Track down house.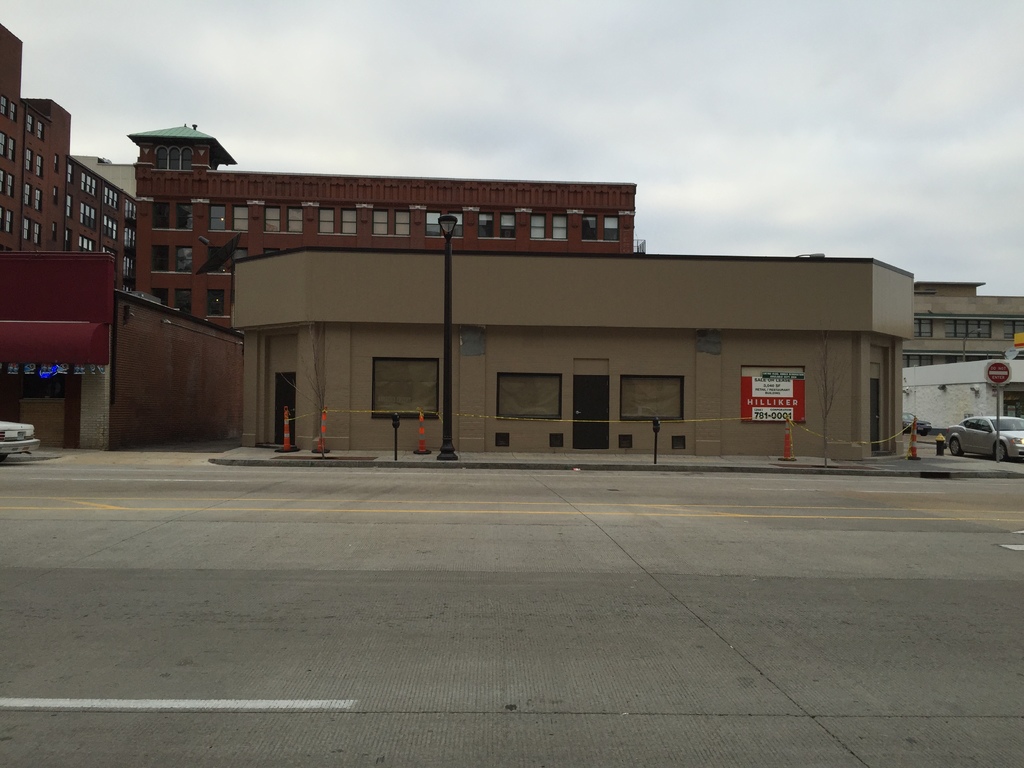
Tracked to [x1=904, y1=277, x2=1023, y2=364].
